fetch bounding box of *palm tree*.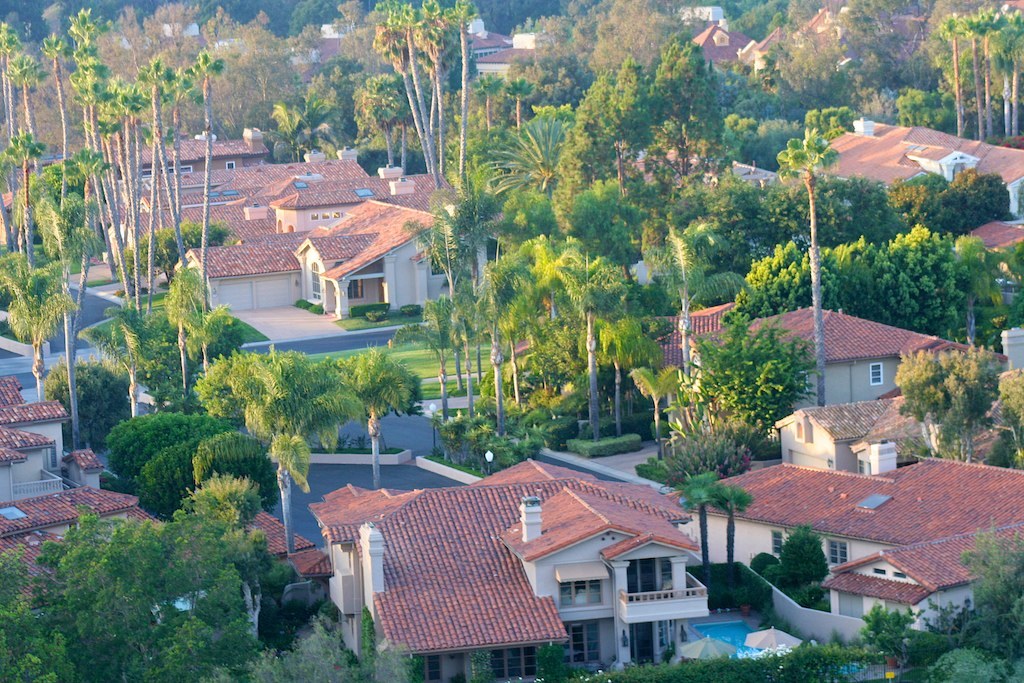
Bbox: (left=121, top=52, right=177, bottom=248).
